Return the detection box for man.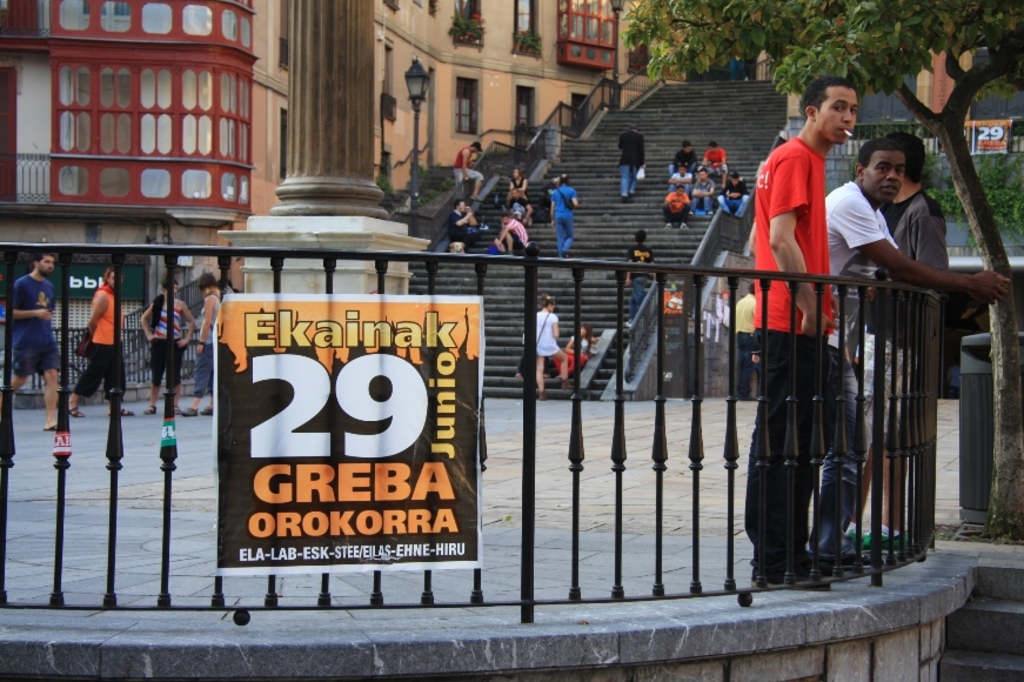
(0, 252, 75, 437).
